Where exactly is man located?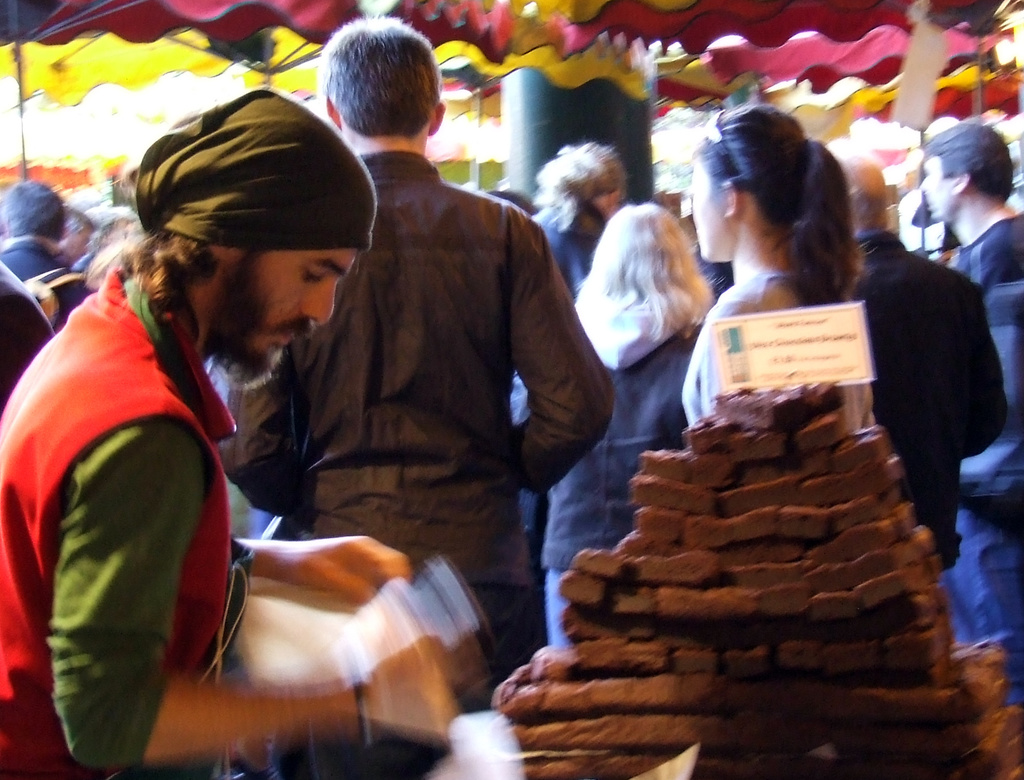
Its bounding box is bbox=[939, 112, 1023, 712].
